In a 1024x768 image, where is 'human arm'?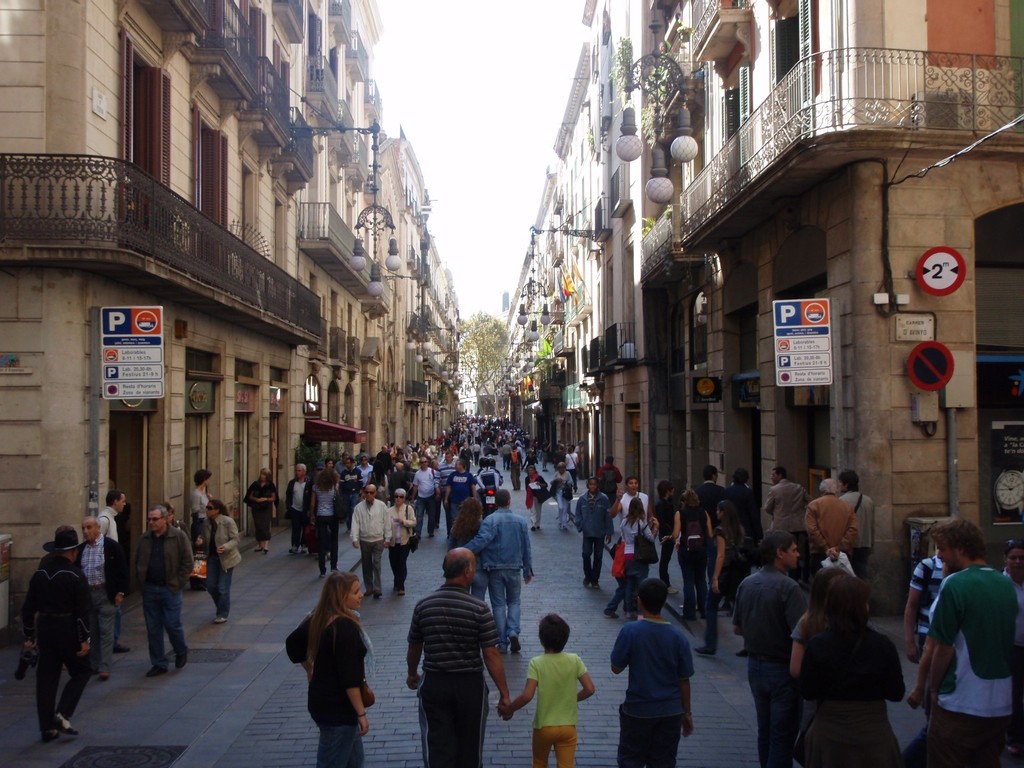
crop(340, 475, 344, 490).
